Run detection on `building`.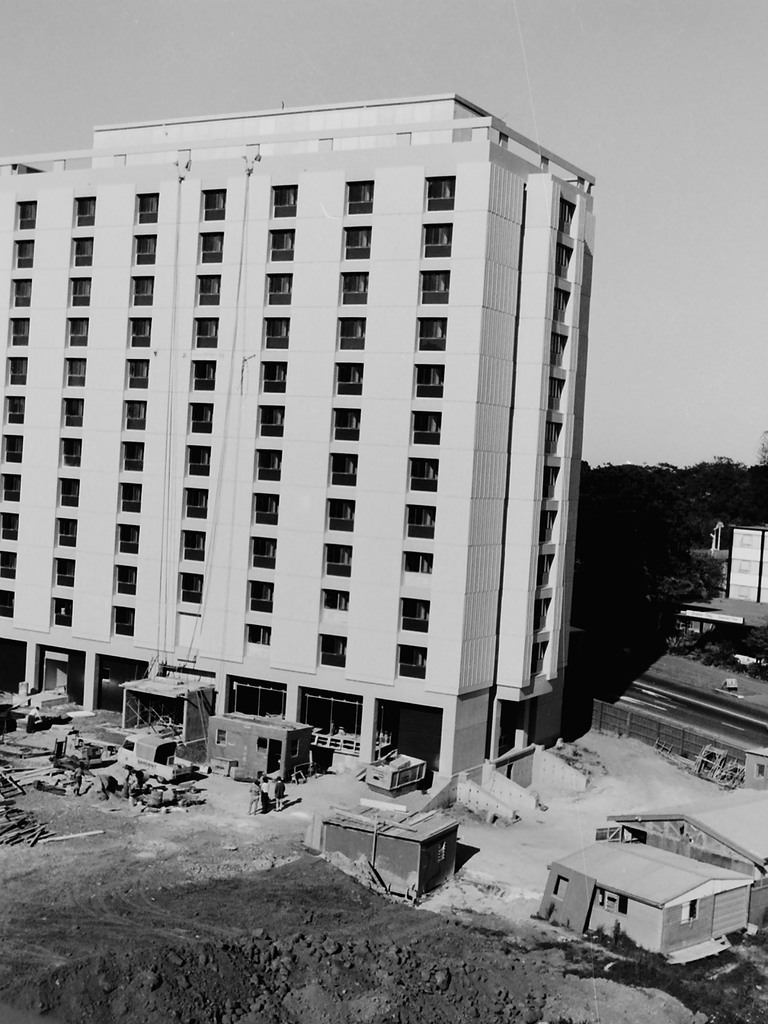
Result: [x1=686, y1=522, x2=767, y2=657].
